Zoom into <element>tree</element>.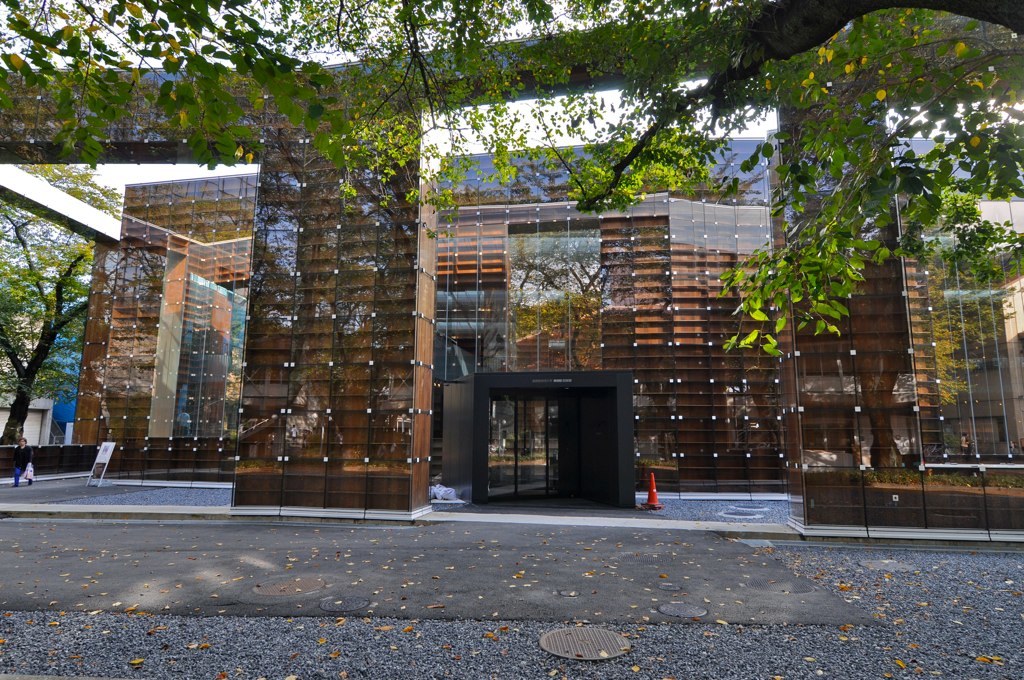
Zoom target: bbox=(1, 196, 88, 452).
